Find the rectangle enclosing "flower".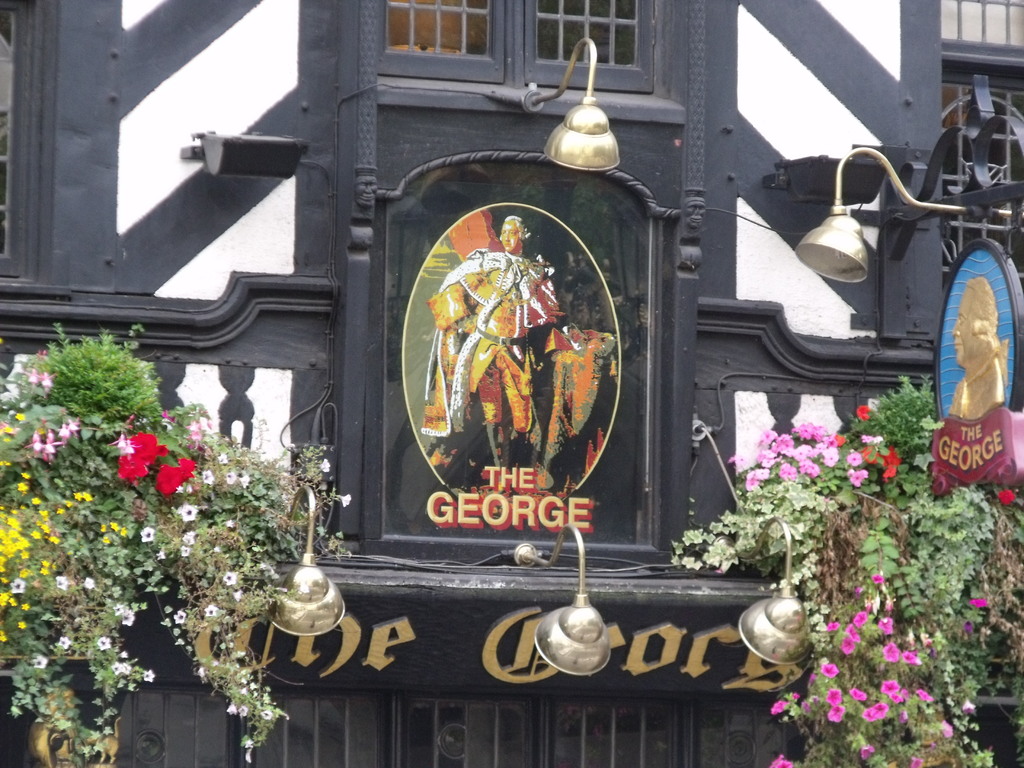
<bbox>769, 750, 789, 767</bbox>.
